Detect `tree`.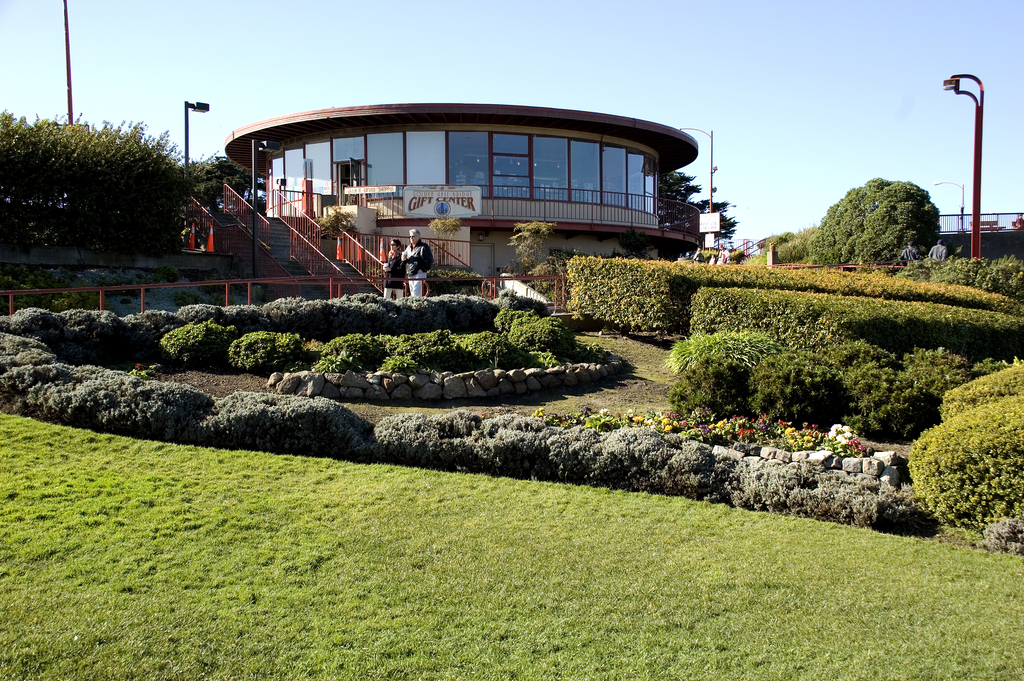
Detected at [x1=658, y1=170, x2=739, y2=256].
